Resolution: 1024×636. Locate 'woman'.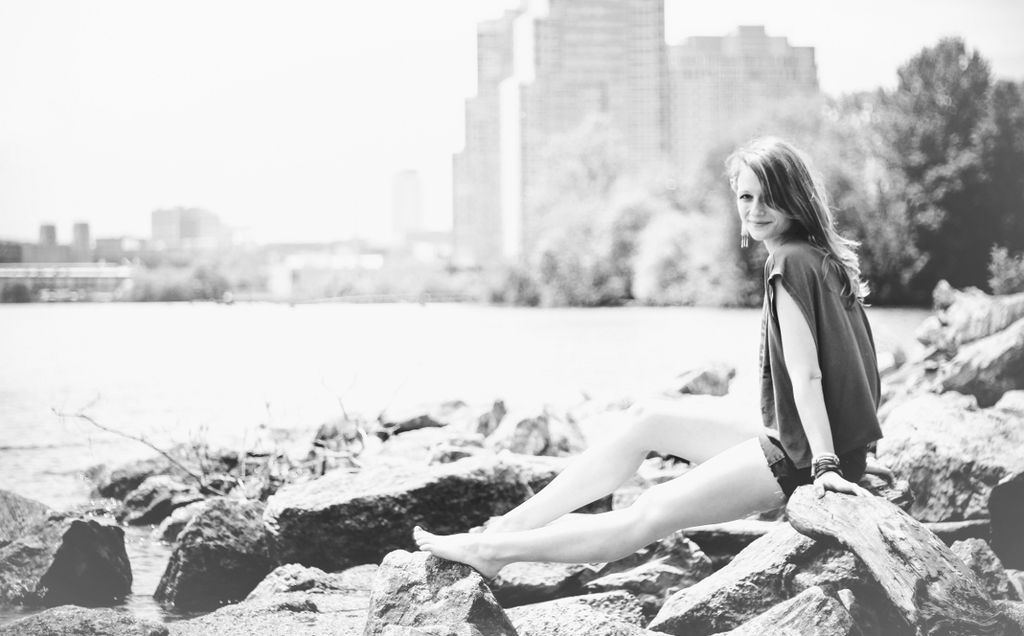
<bbox>441, 153, 889, 621</bbox>.
